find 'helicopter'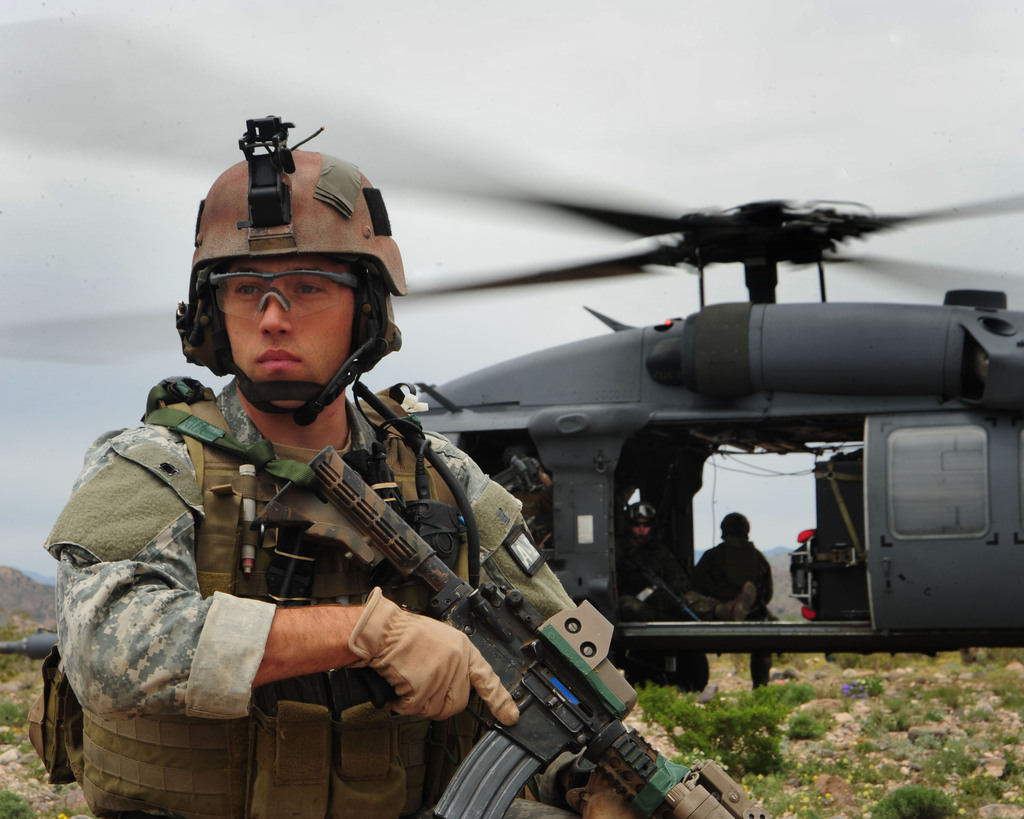
rect(0, 10, 1023, 695)
